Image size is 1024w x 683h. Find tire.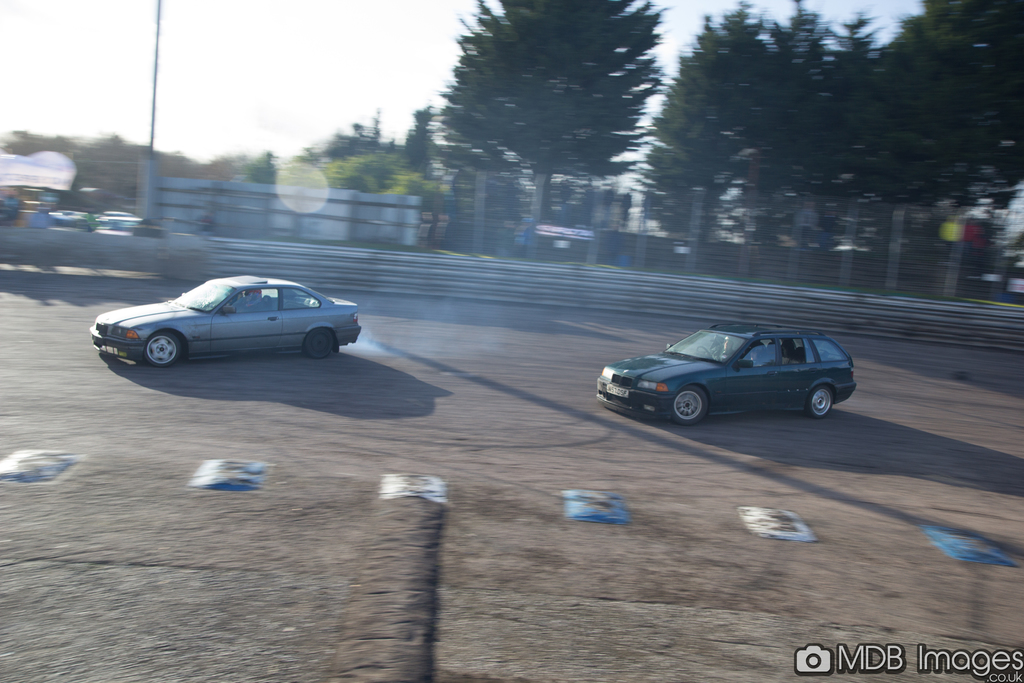
<box>305,327,332,358</box>.
